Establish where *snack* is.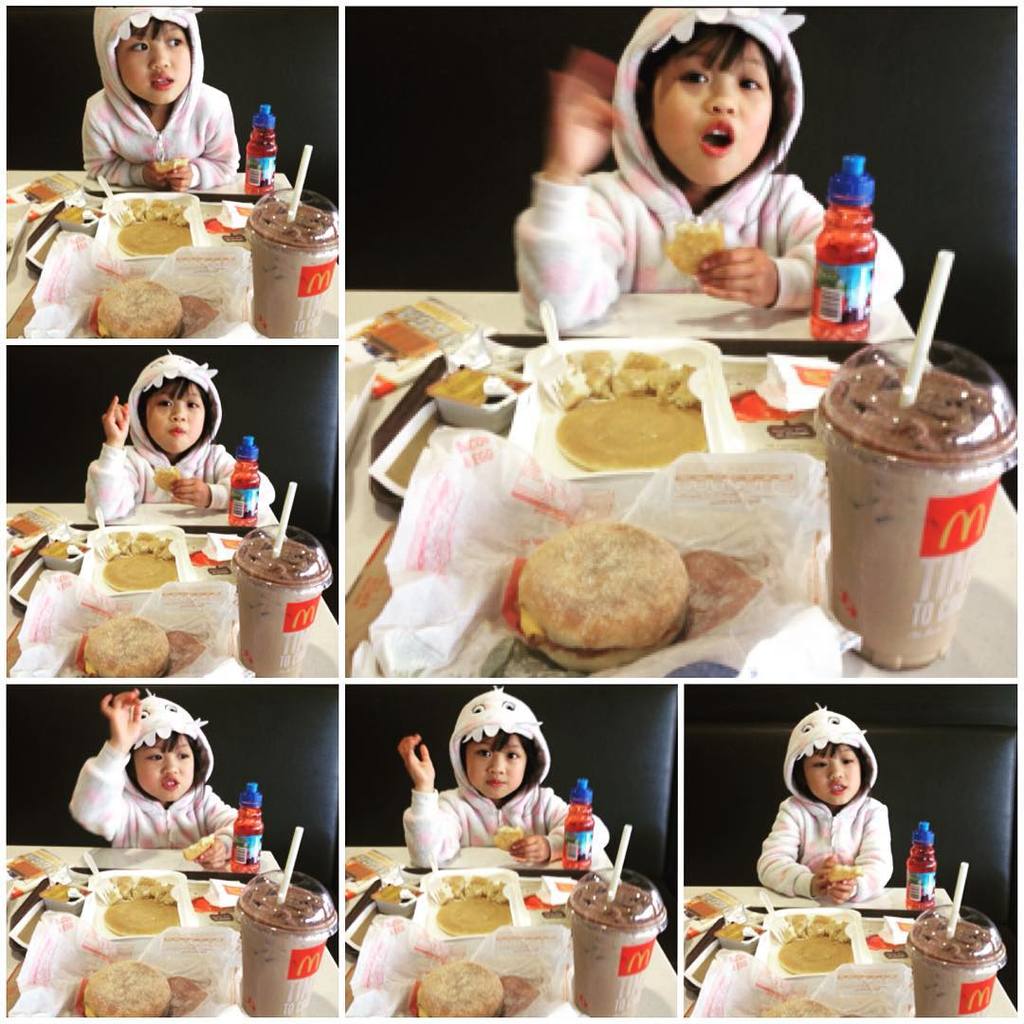
Established at BBox(412, 946, 508, 1020).
